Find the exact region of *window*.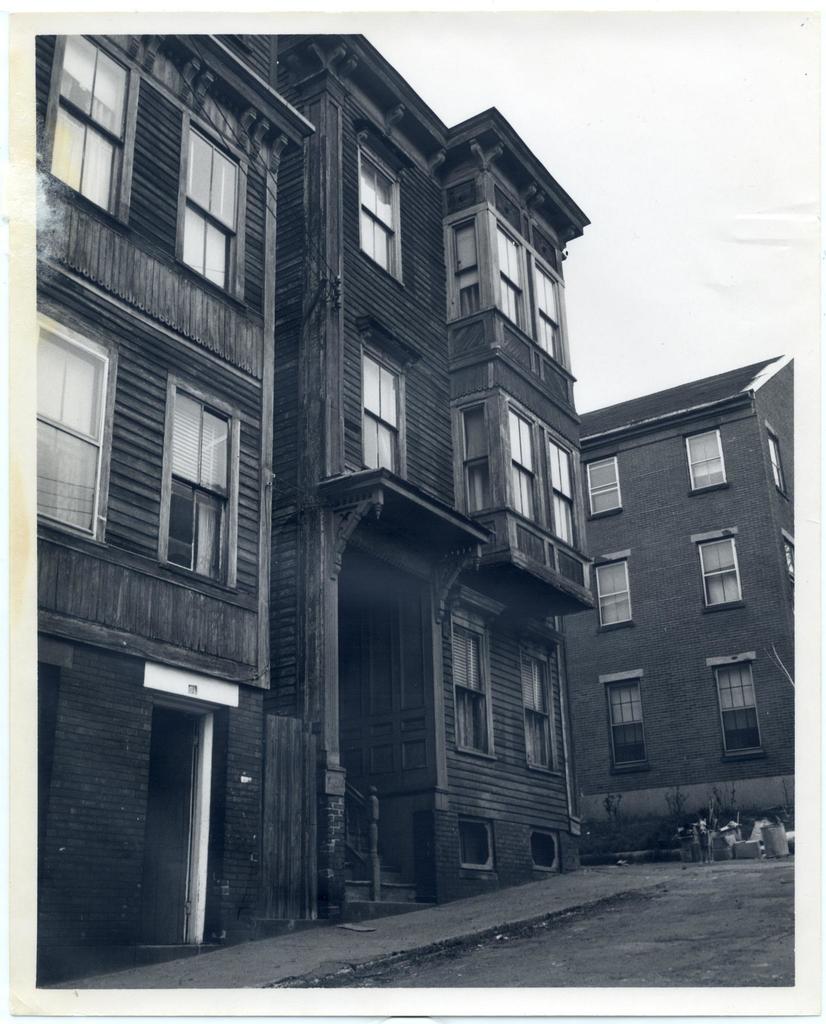
Exact region: bbox(596, 556, 636, 631).
